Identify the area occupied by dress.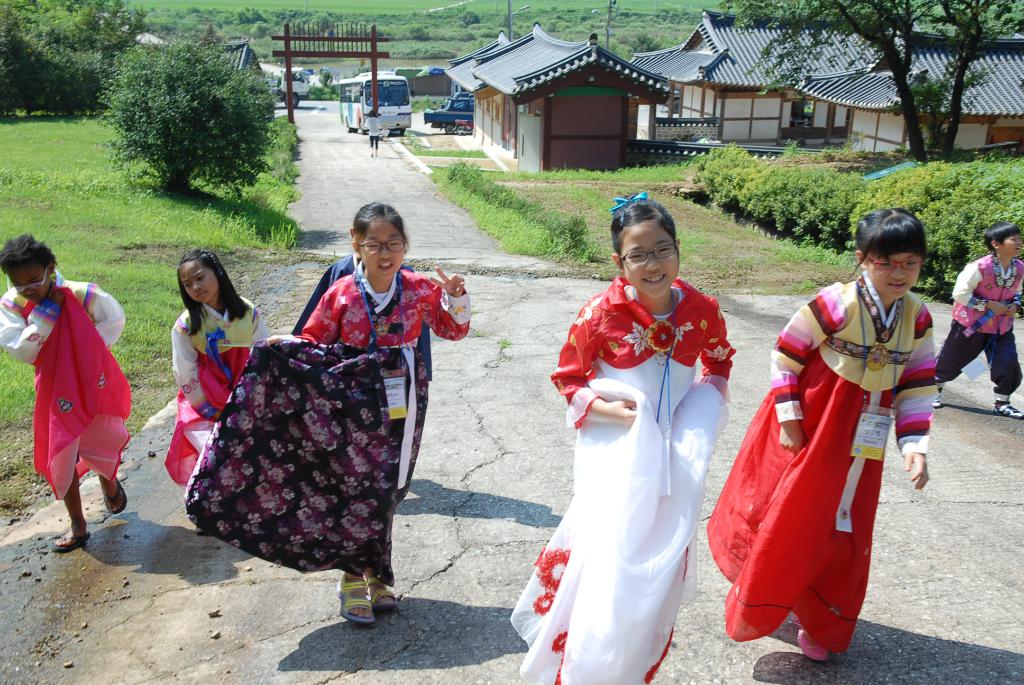
Area: {"x1": 505, "y1": 278, "x2": 732, "y2": 684}.
